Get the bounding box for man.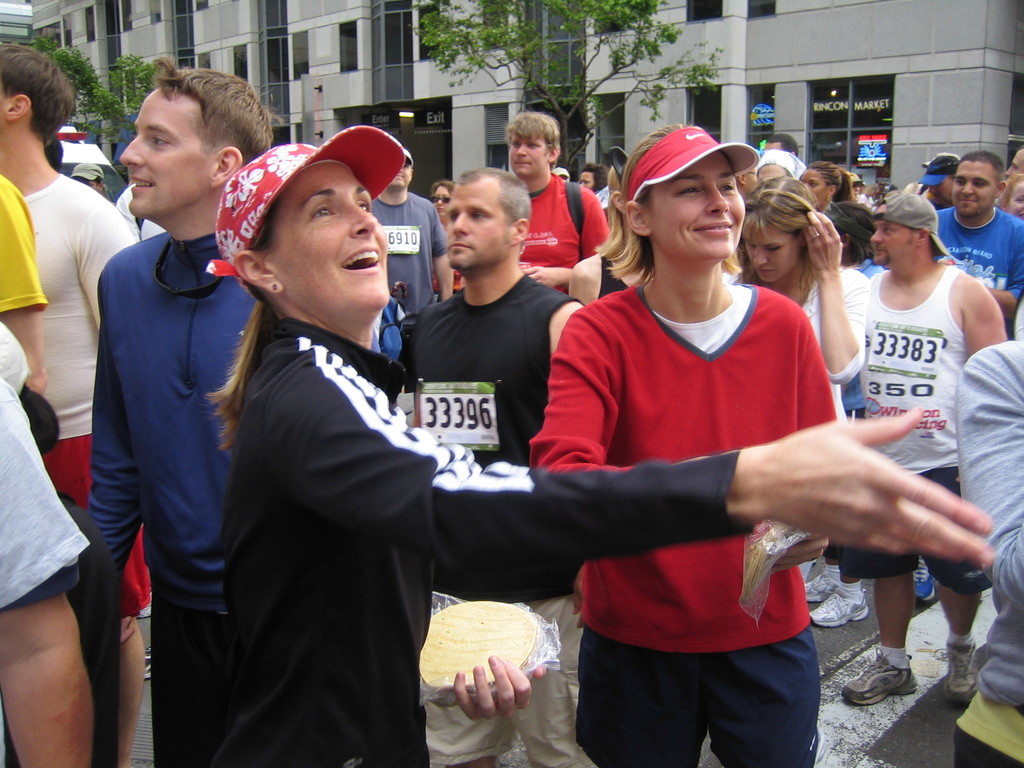
[x1=937, y1=148, x2=1023, y2=333].
